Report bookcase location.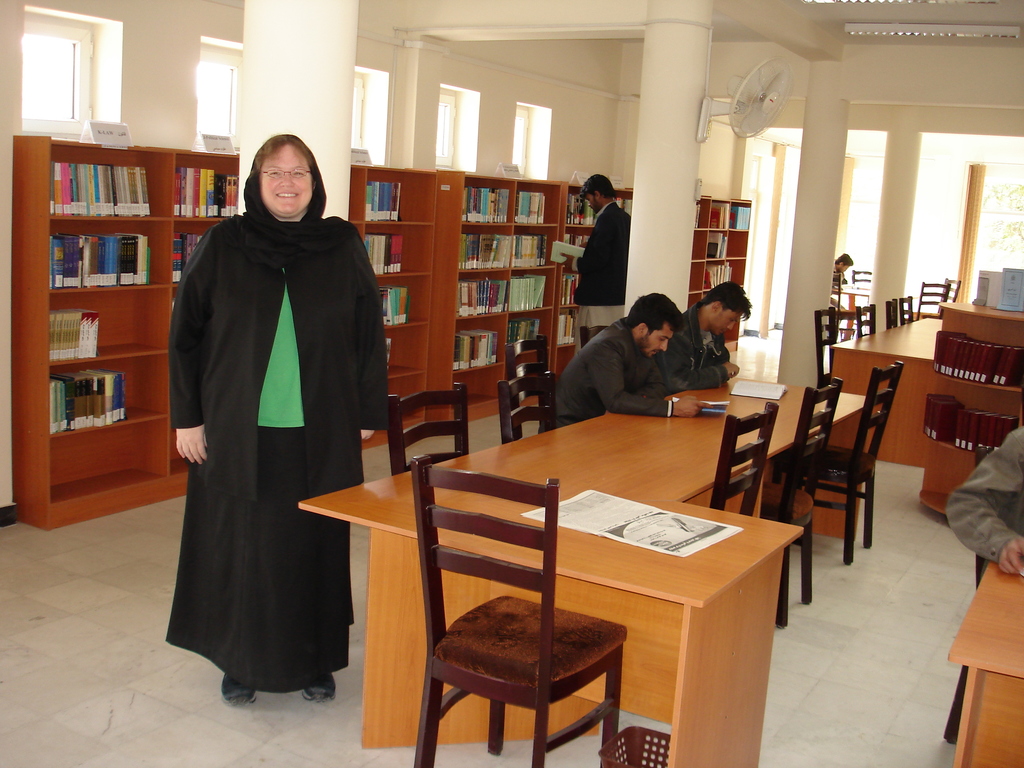
Report: BBox(687, 199, 747, 349).
